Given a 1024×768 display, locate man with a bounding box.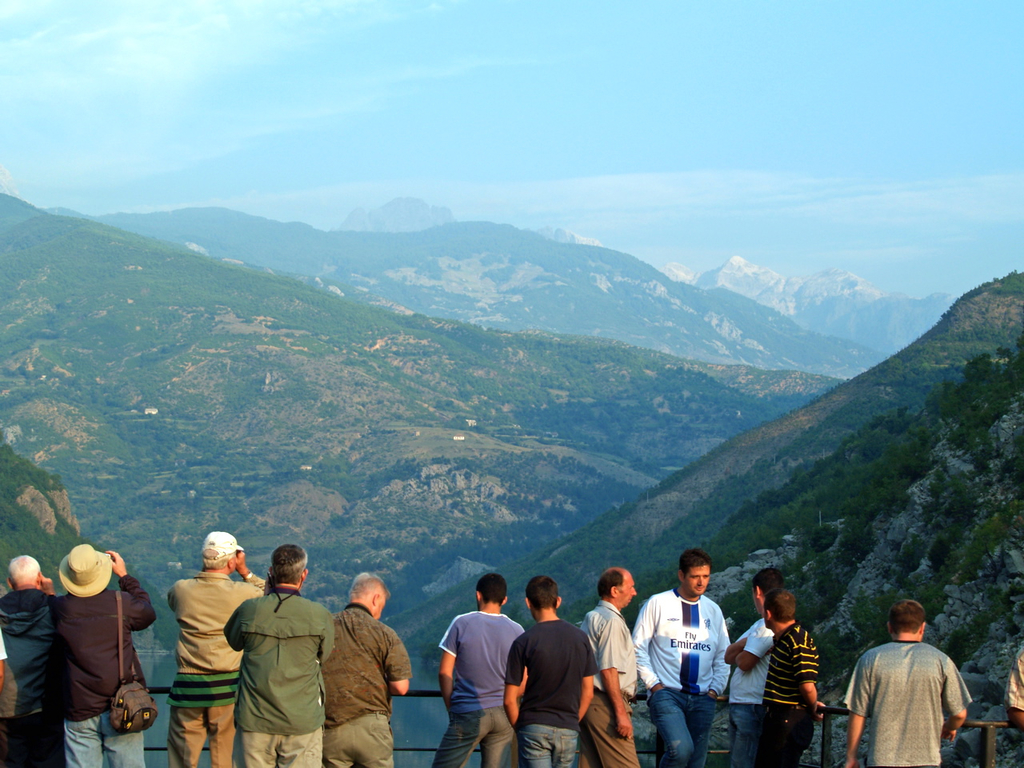
Located: [431, 574, 522, 767].
